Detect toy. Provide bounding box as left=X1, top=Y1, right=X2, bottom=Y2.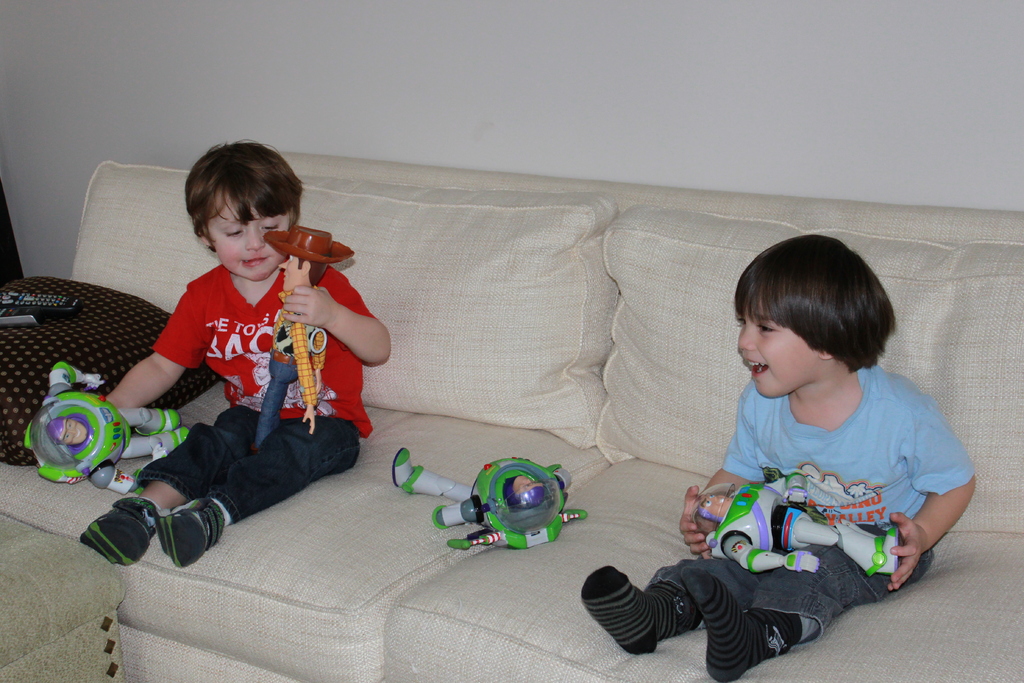
left=29, top=363, right=202, bottom=509.
